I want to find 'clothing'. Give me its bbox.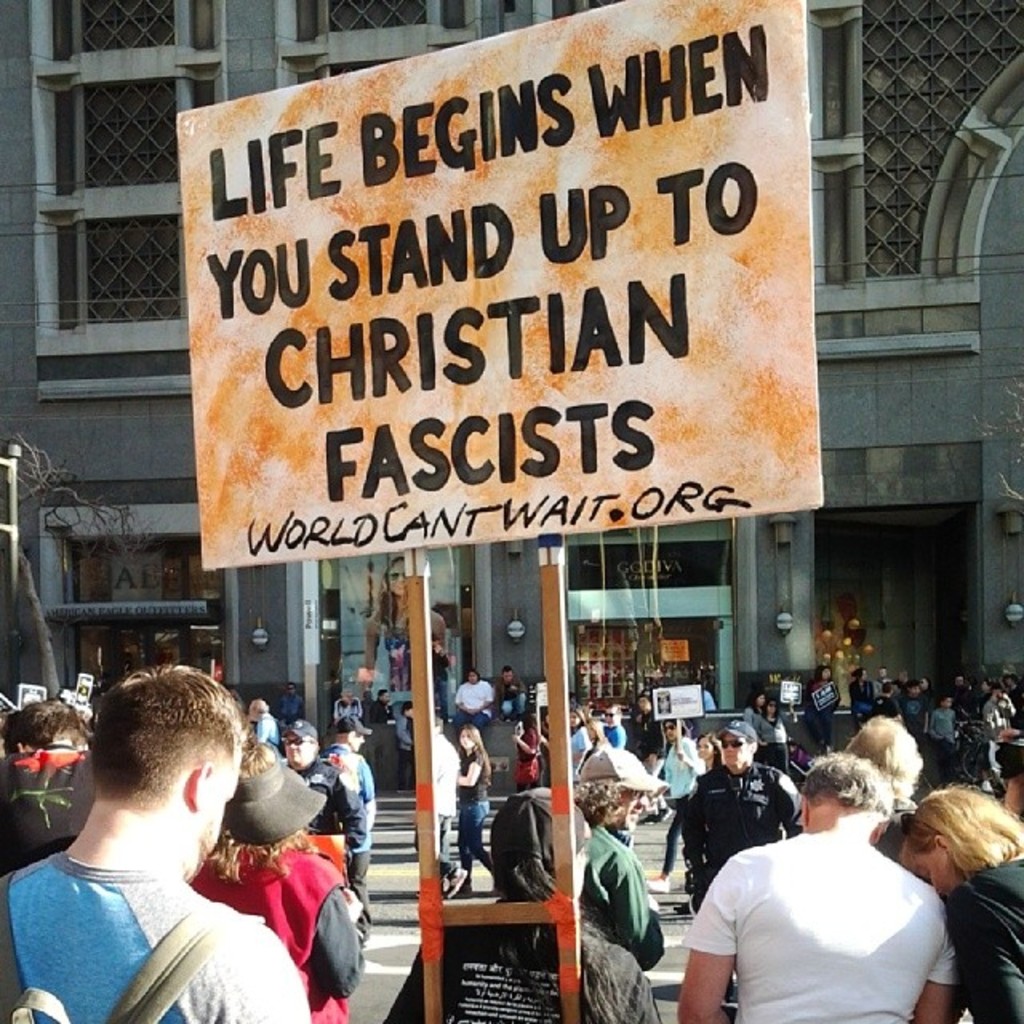
box=[368, 597, 451, 686].
